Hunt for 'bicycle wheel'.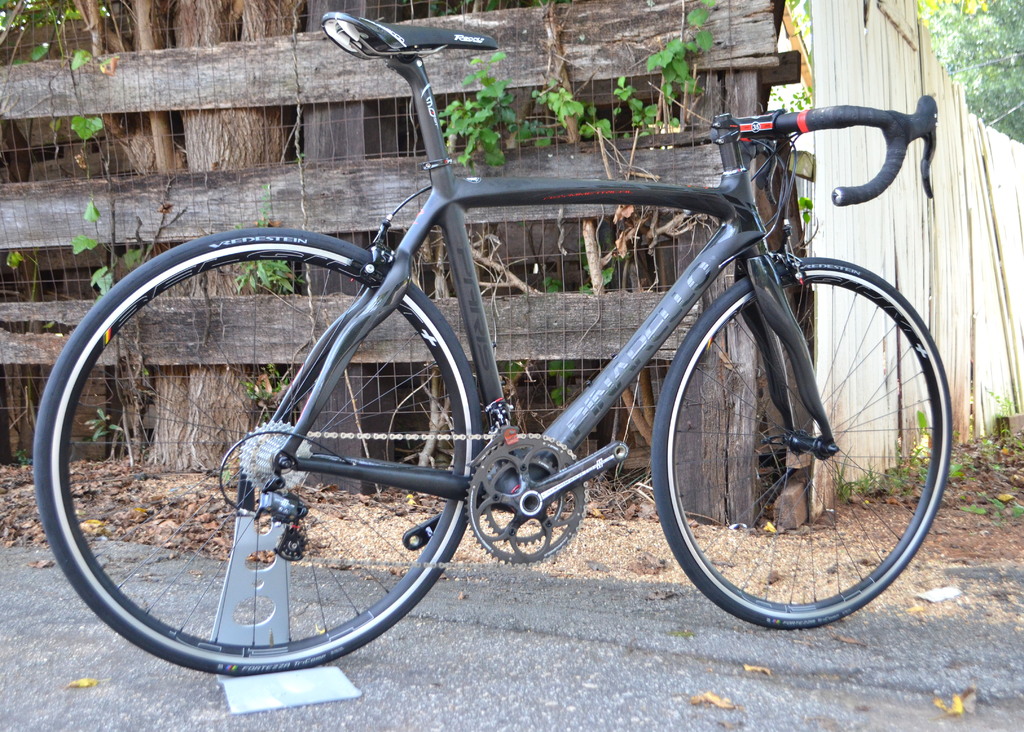
Hunted down at region(653, 225, 959, 624).
